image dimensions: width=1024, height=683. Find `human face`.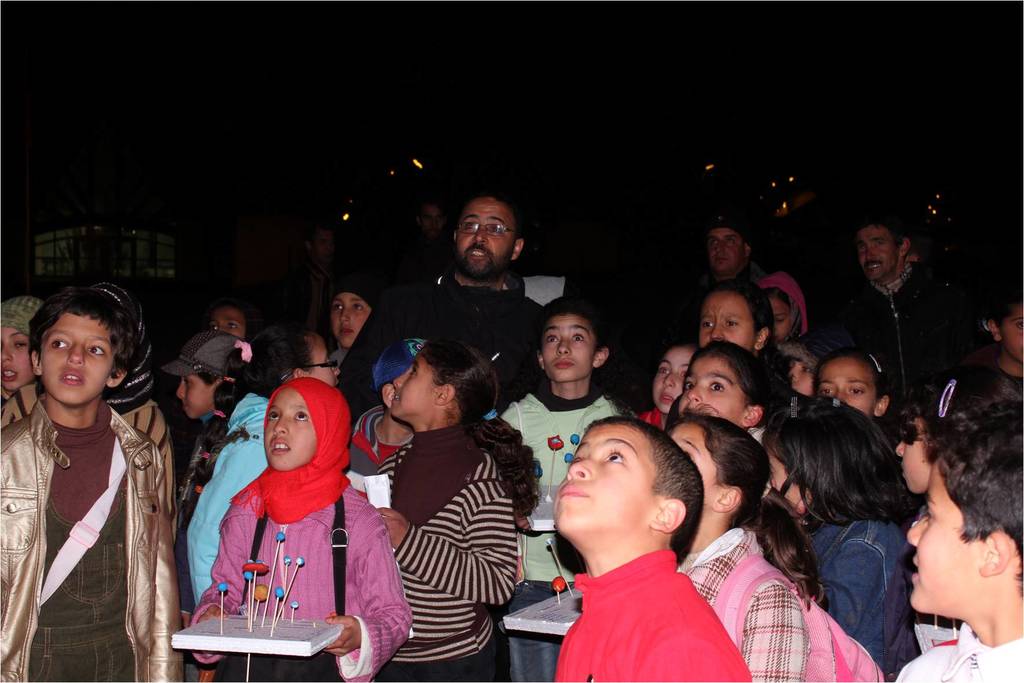
(left=383, top=358, right=438, bottom=425).
